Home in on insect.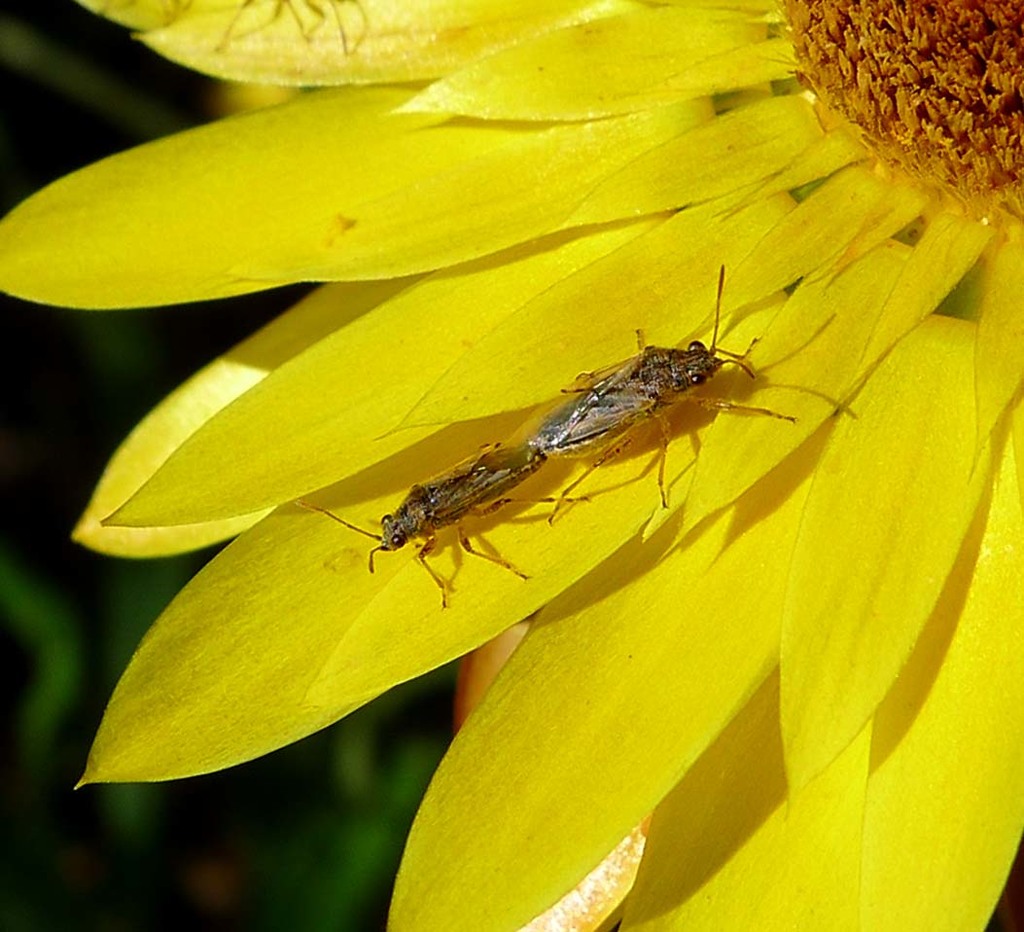
Homed in at (296,440,583,610).
